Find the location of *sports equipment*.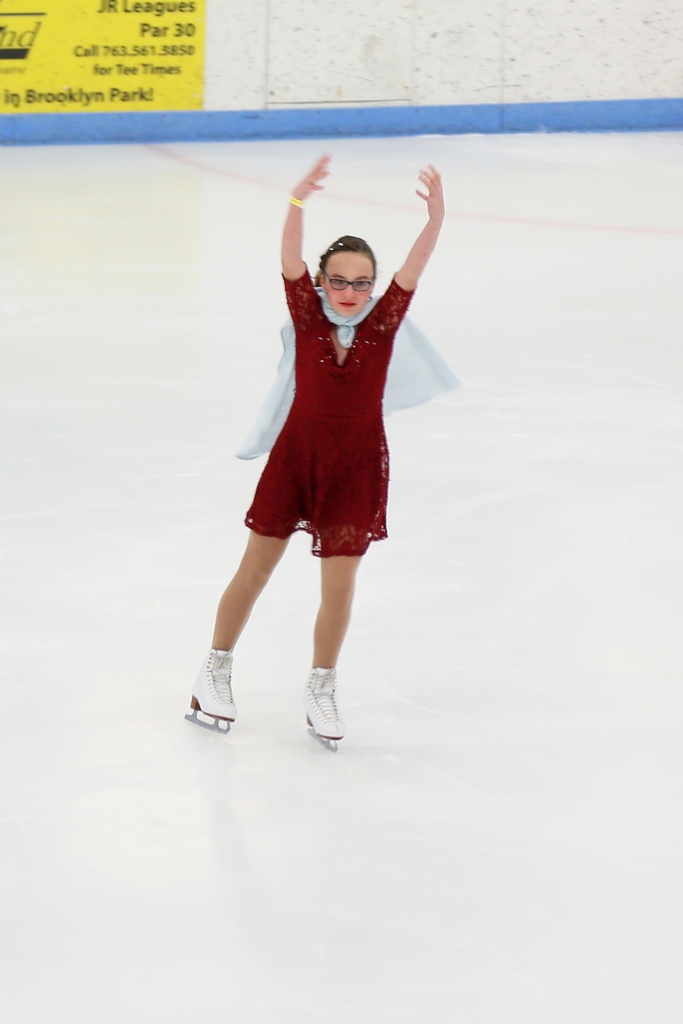
Location: crop(183, 644, 239, 735).
